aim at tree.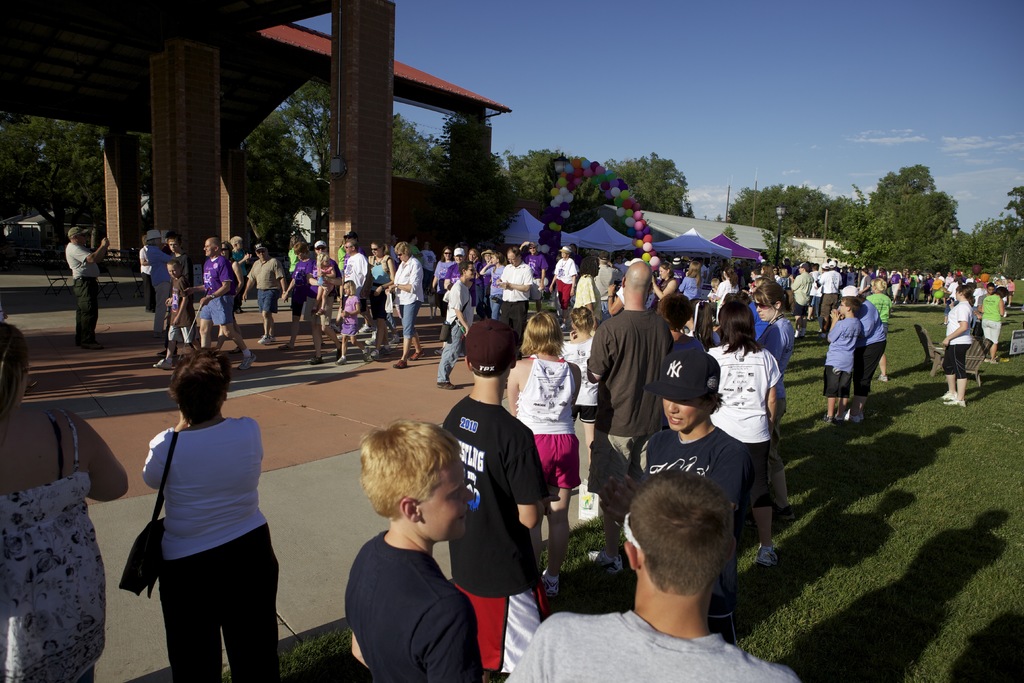
Aimed at 506:152:694:217.
